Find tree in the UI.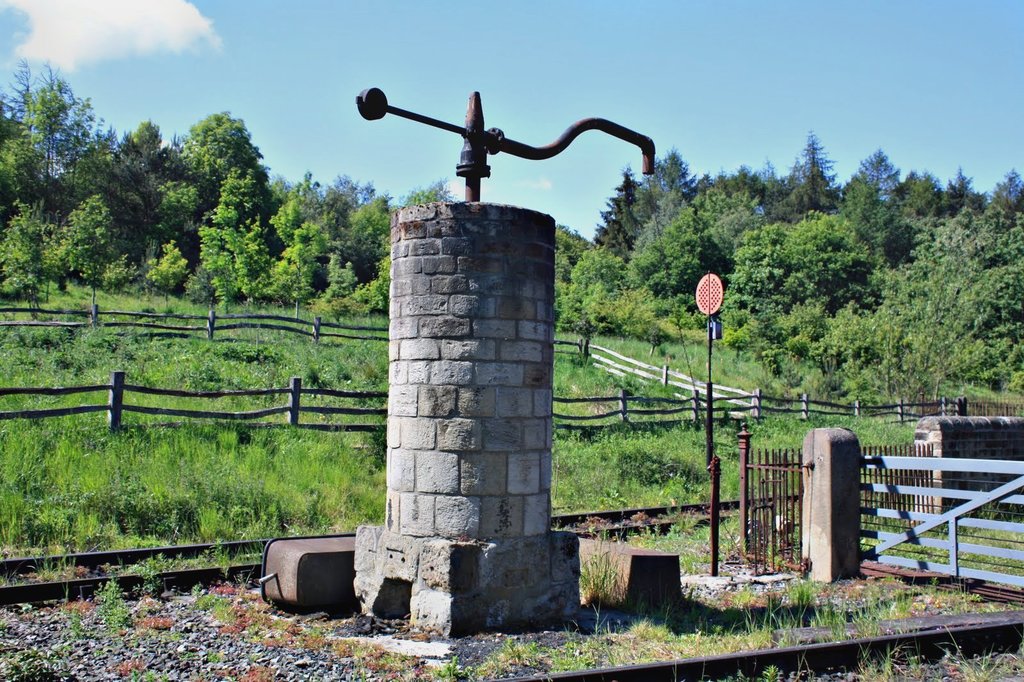
UI element at box=[44, 193, 128, 311].
